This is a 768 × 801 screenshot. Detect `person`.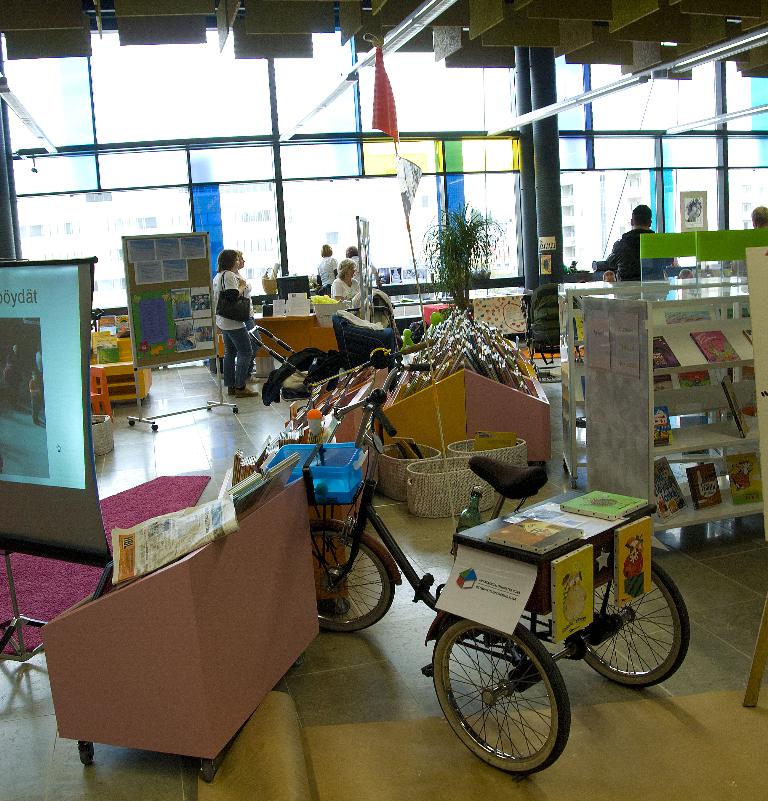
<bbox>597, 214, 676, 283</bbox>.
